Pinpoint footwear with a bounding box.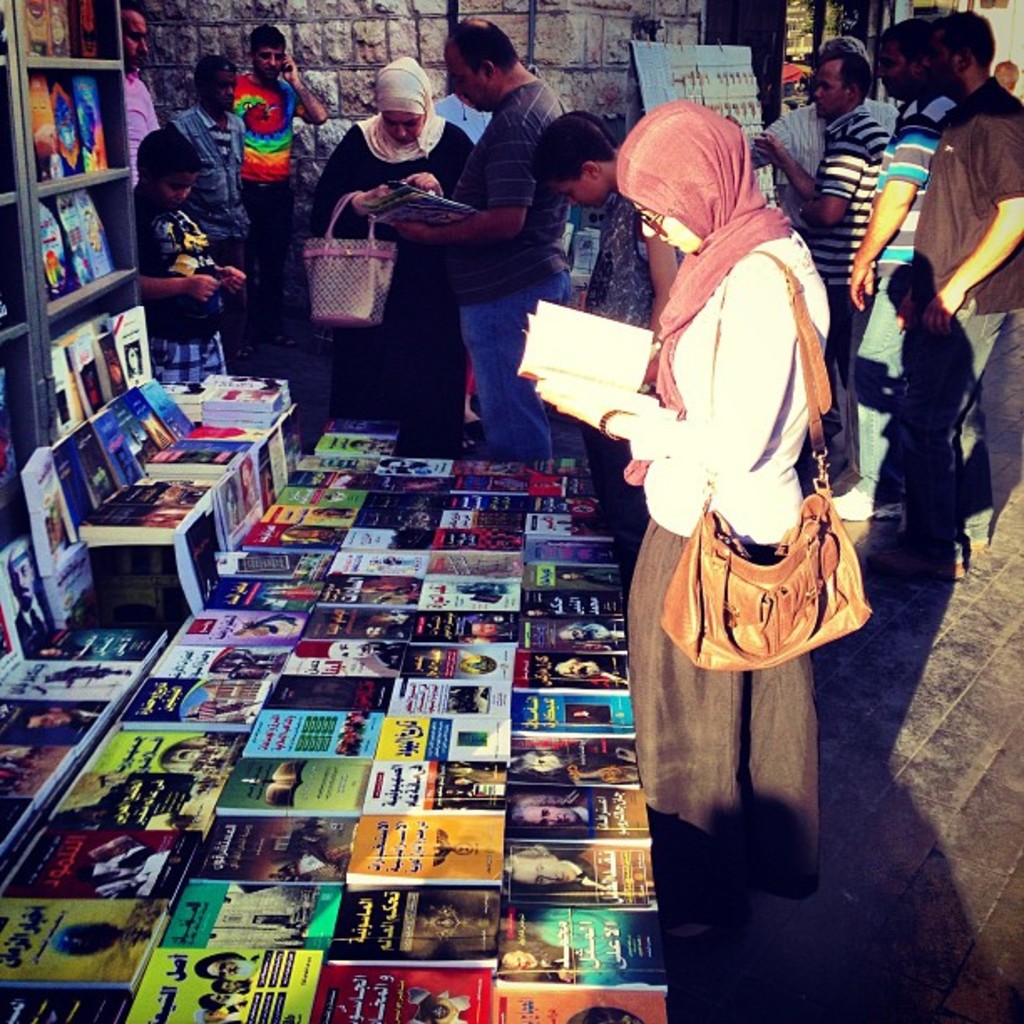
pyautogui.locateOnScreen(832, 487, 900, 520).
